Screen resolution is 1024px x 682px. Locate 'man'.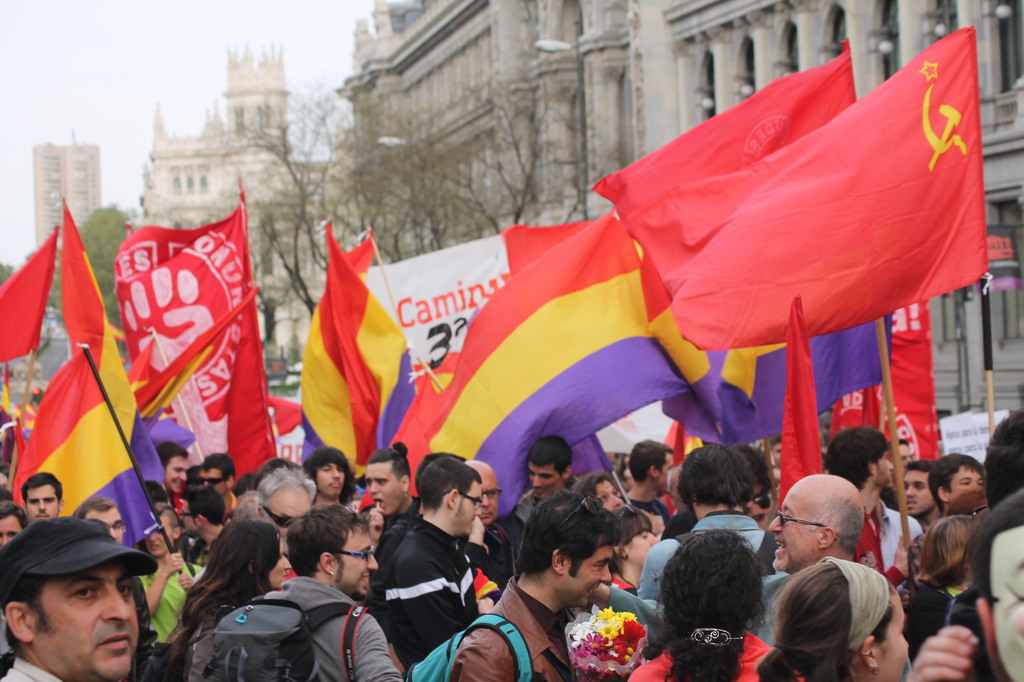
{"x1": 263, "y1": 468, "x2": 310, "y2": 583}.
